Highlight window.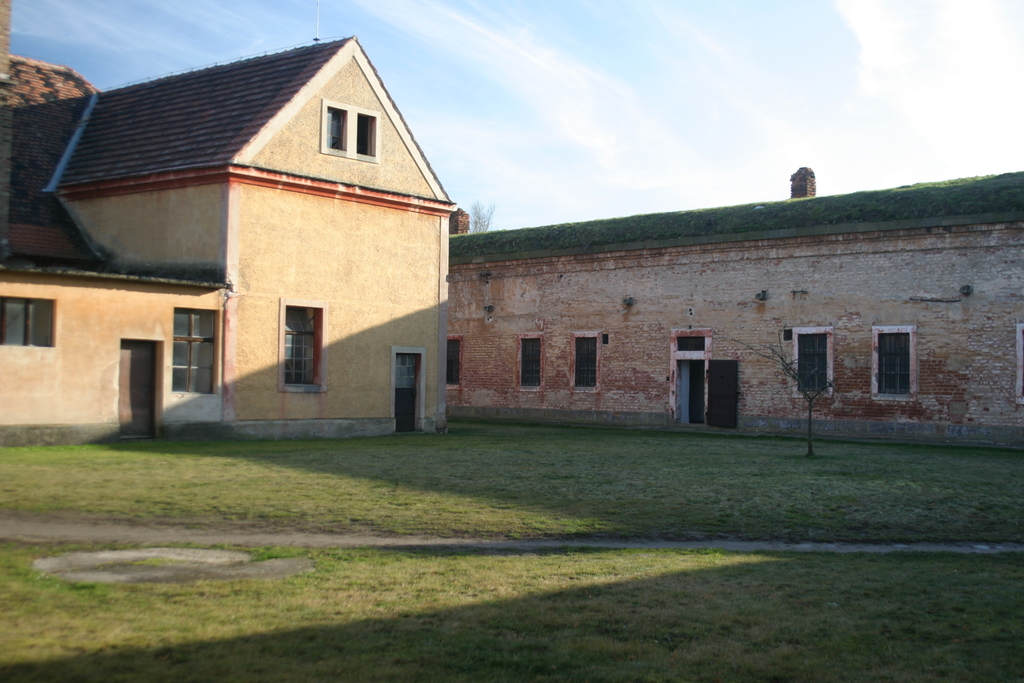
Highlighted region: {"left": 569, "top": 334, "right": 602, "bottom": 392}.
